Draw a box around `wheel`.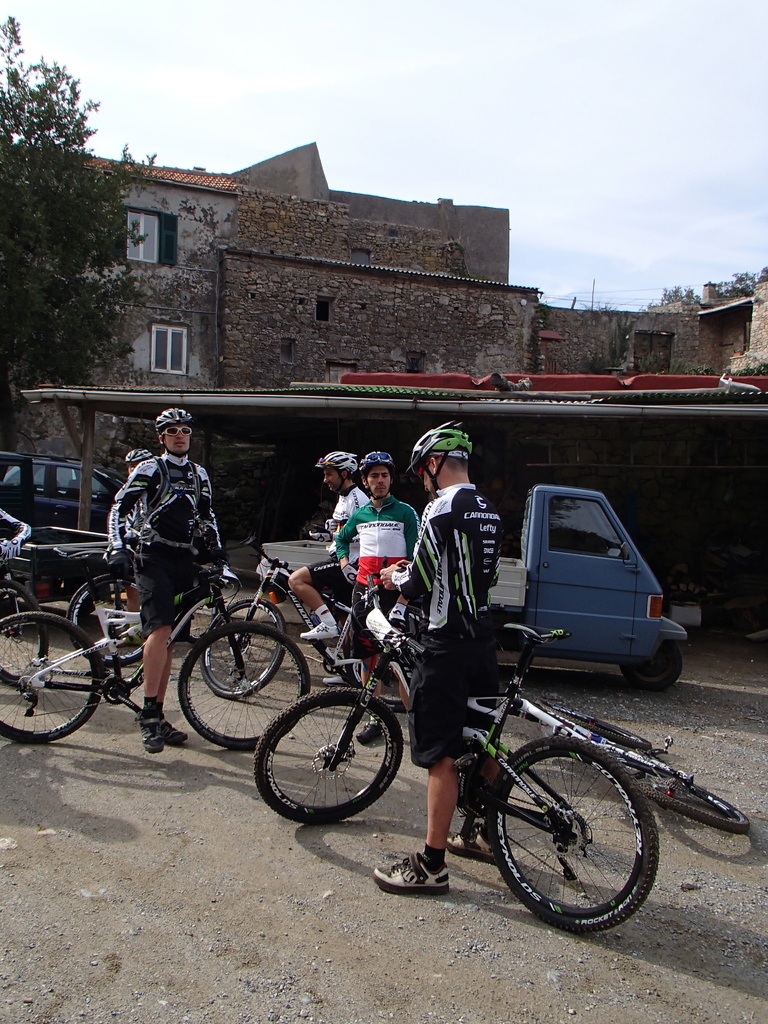
bbox=(541, 705, 653, 748).
